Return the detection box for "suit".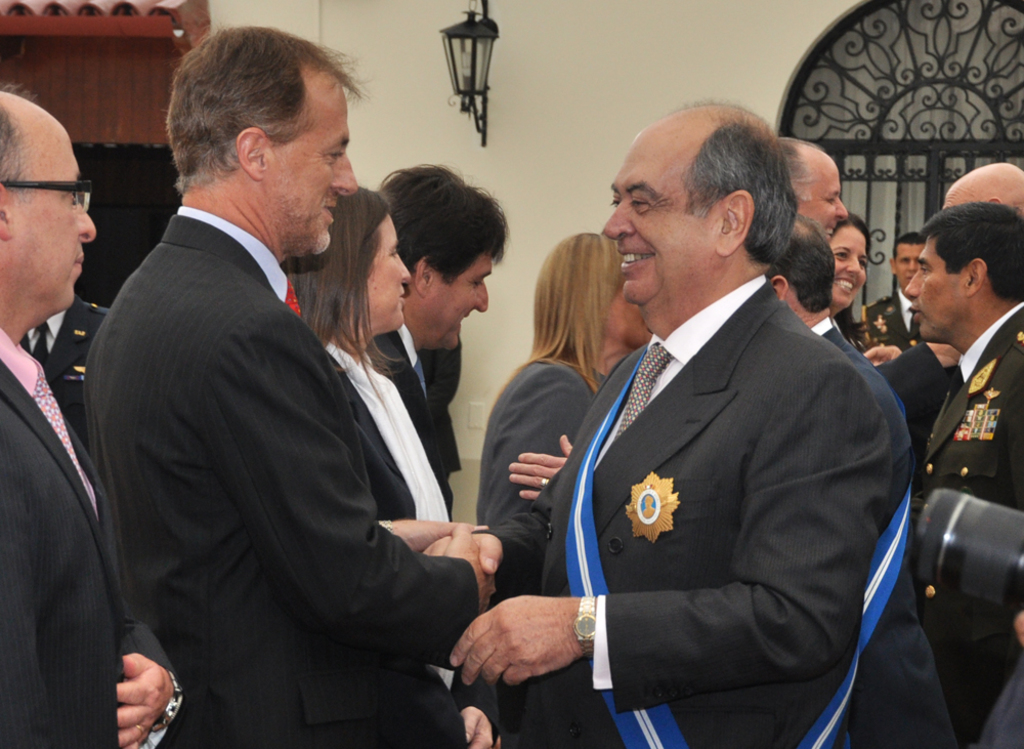
<region>469, 364, 603, 524</region>.
